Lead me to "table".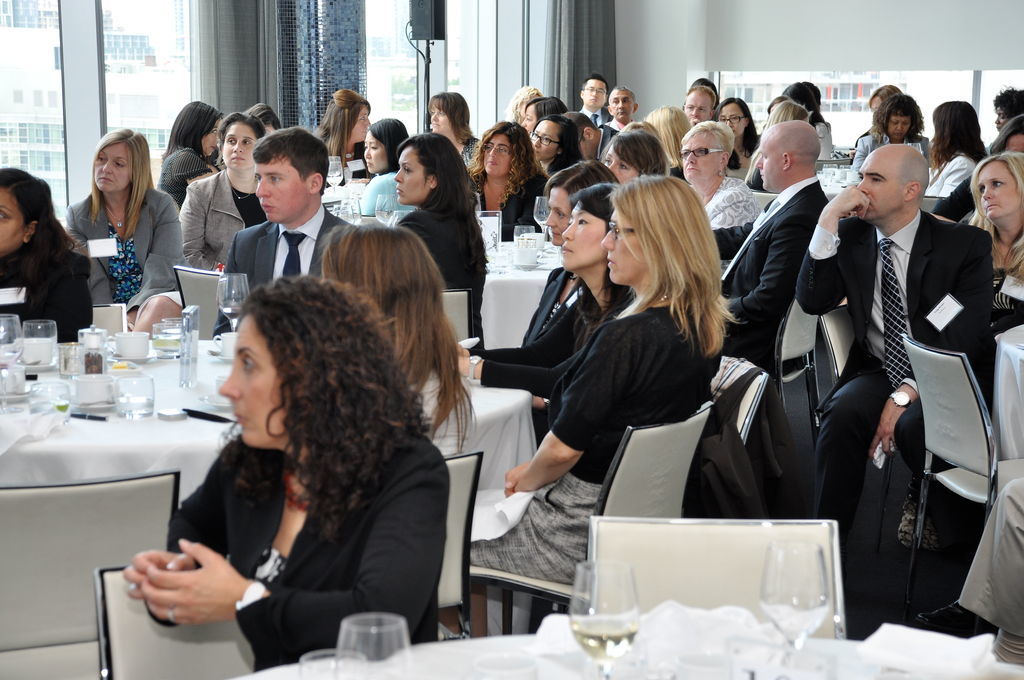
Lead to pyautogui.locateOnScreen(483, 242, 565, 351).
